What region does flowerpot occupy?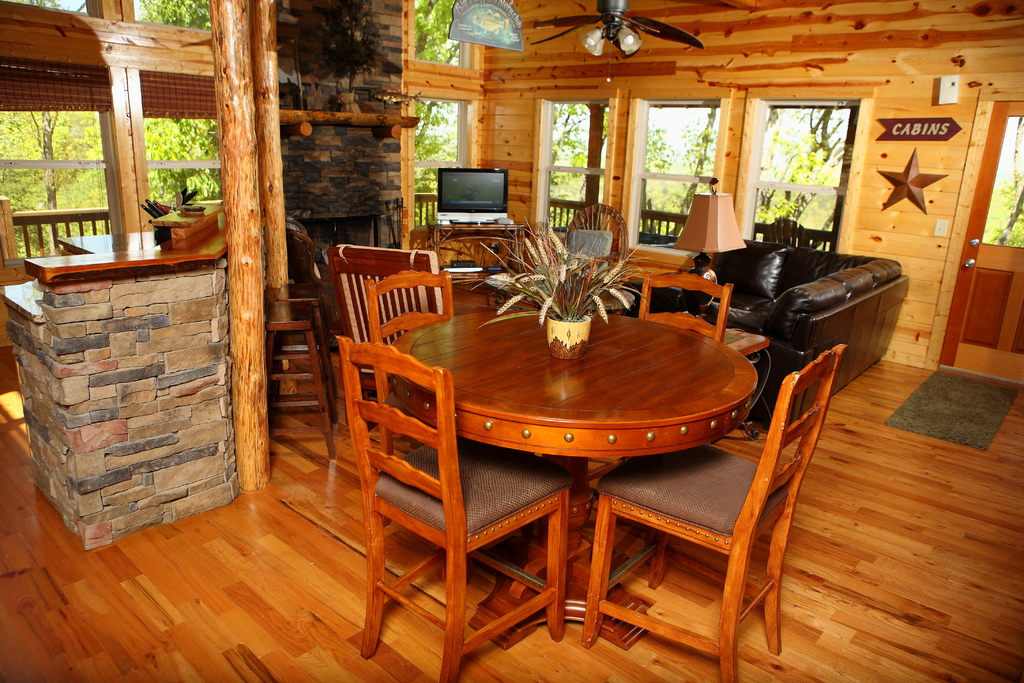
[x1=537, y1=261, x2=610, y2=363].
